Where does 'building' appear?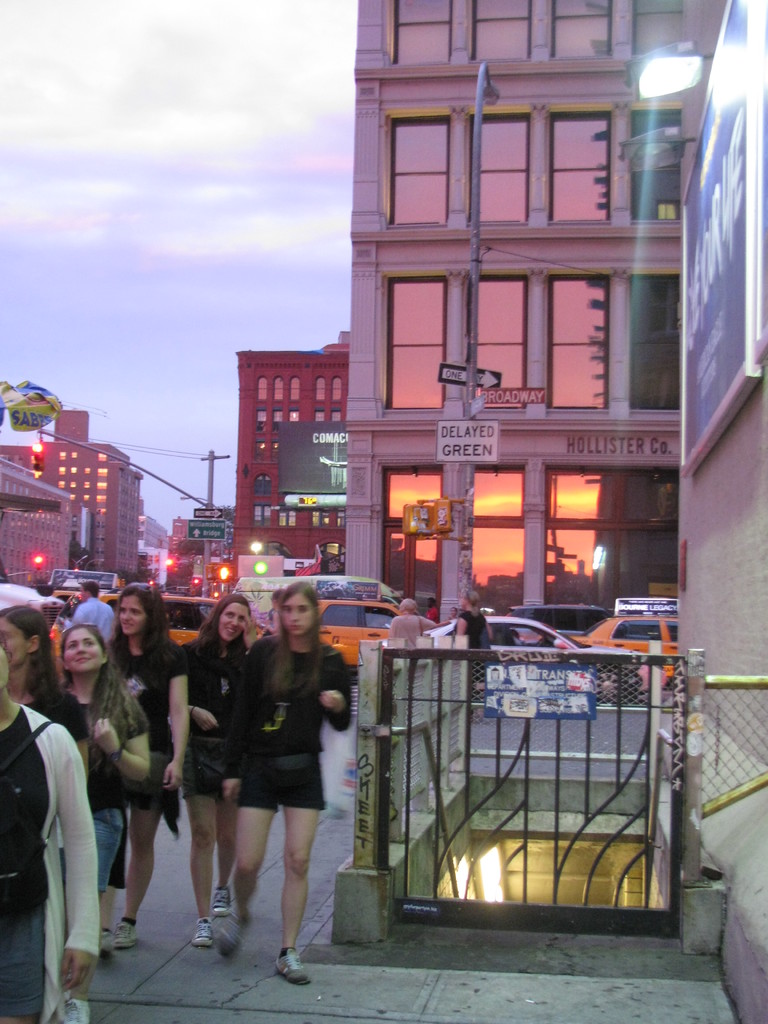
Appears at 0,461,77,588.
